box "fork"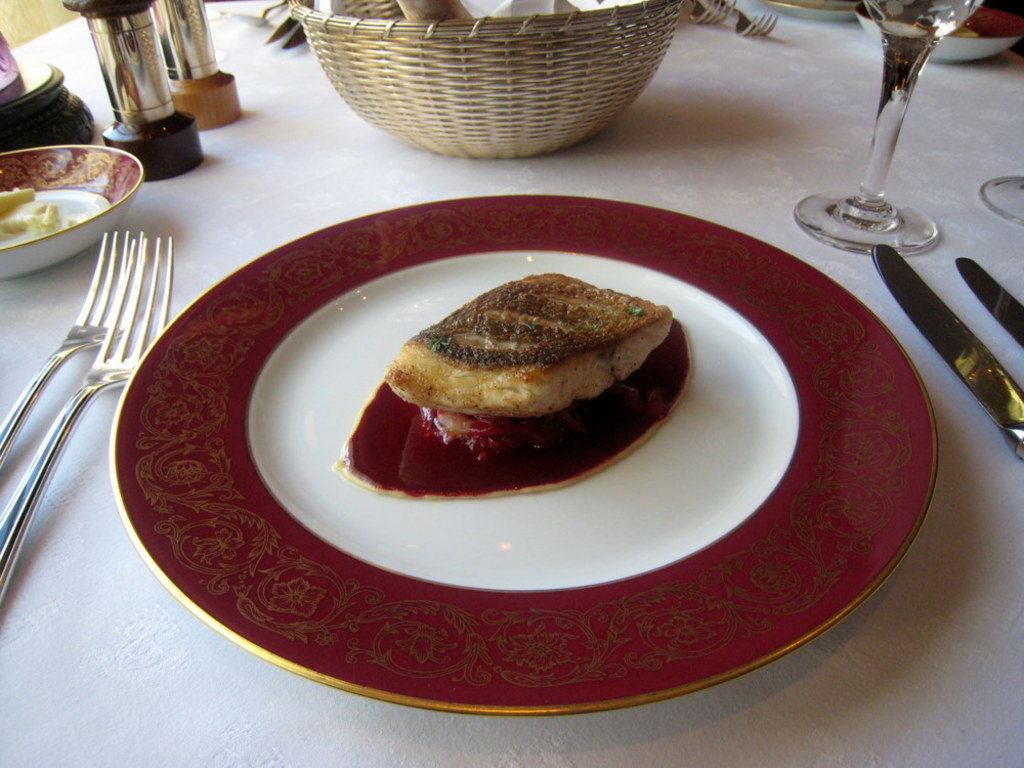
(x1=689, y1=0, x2=740, y2=24)
